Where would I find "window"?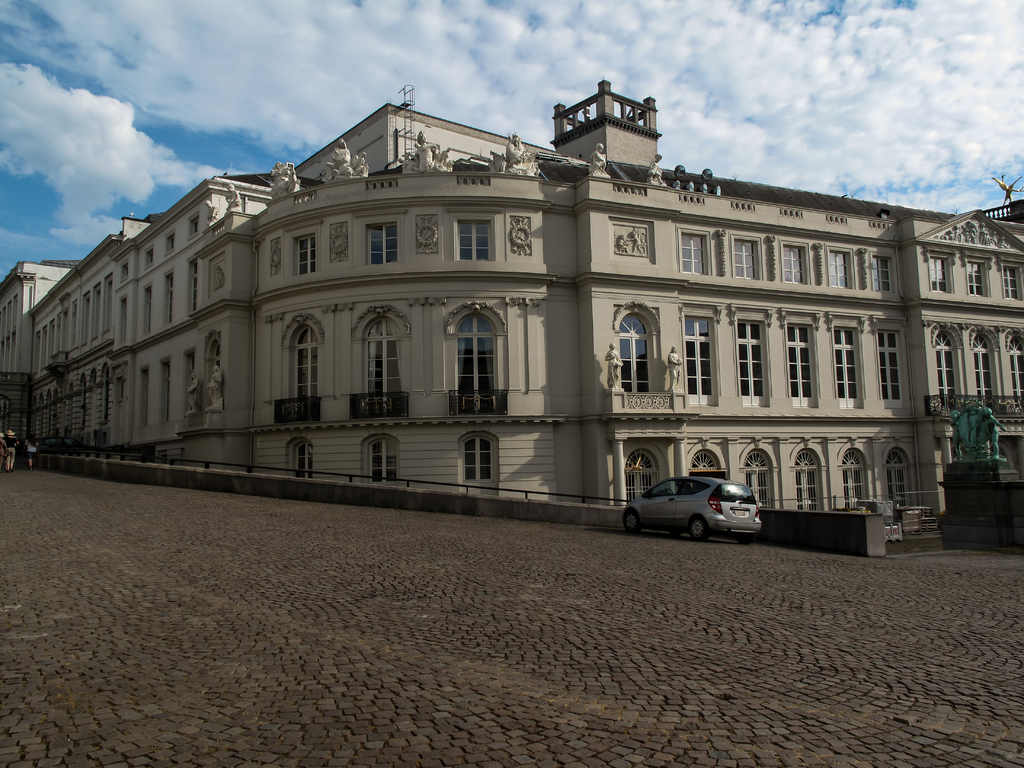
At bbox(925, 248, 958, 297).
